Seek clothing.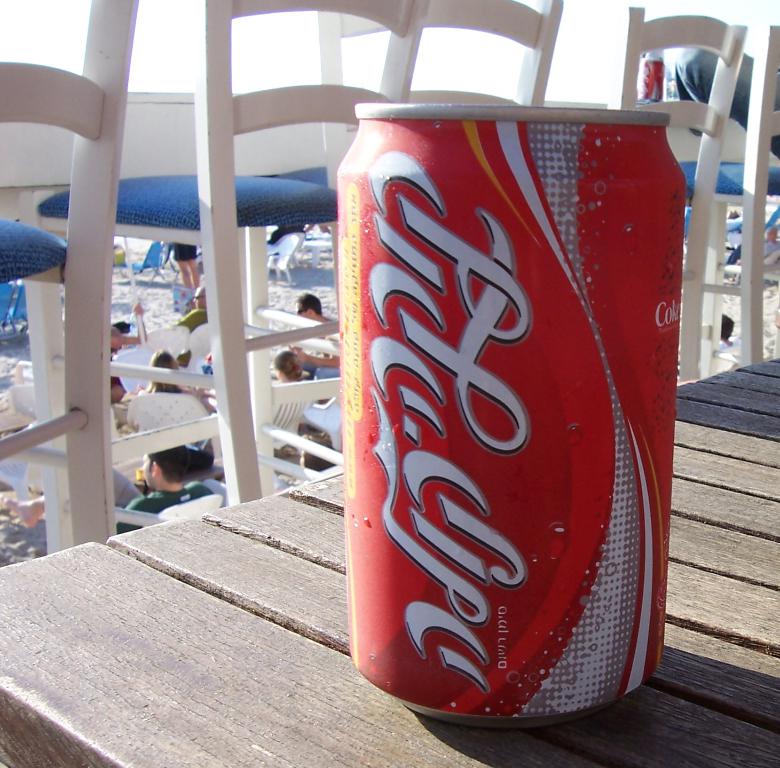
(673, 41, 779, 158).
